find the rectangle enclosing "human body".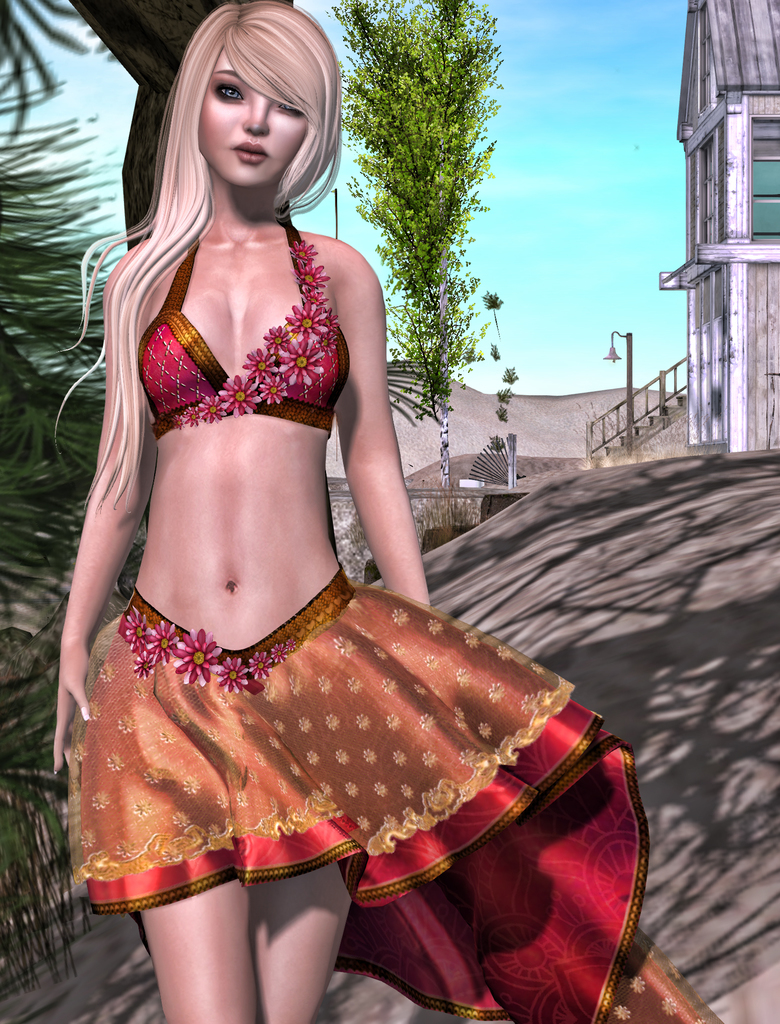
box(56, 0, 456, 1020).
